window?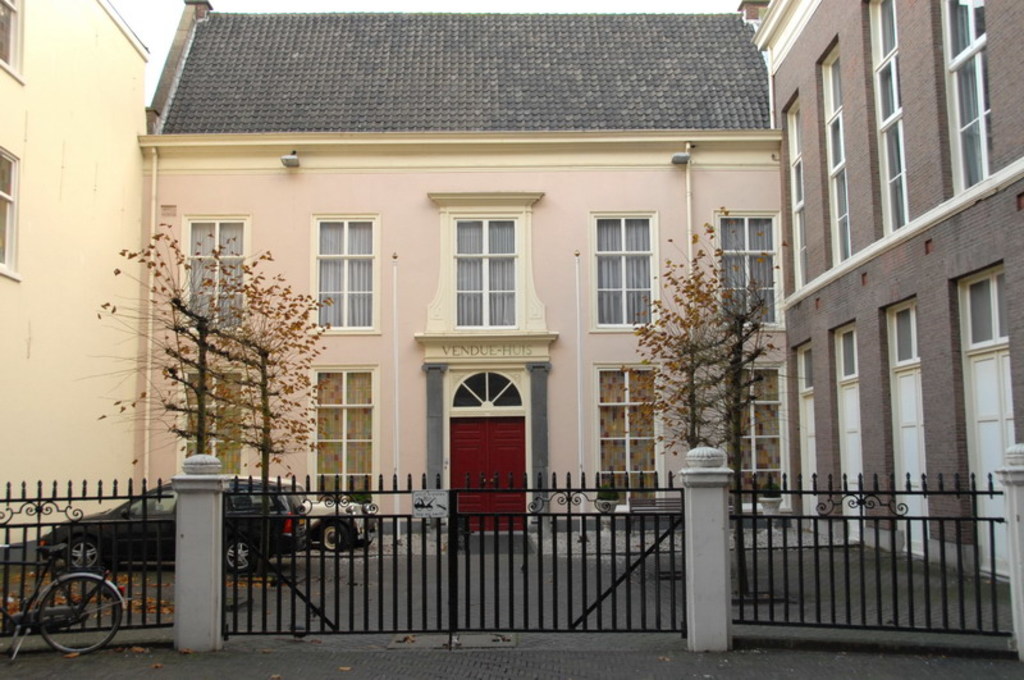
crop(0, 149, 19, 279)
